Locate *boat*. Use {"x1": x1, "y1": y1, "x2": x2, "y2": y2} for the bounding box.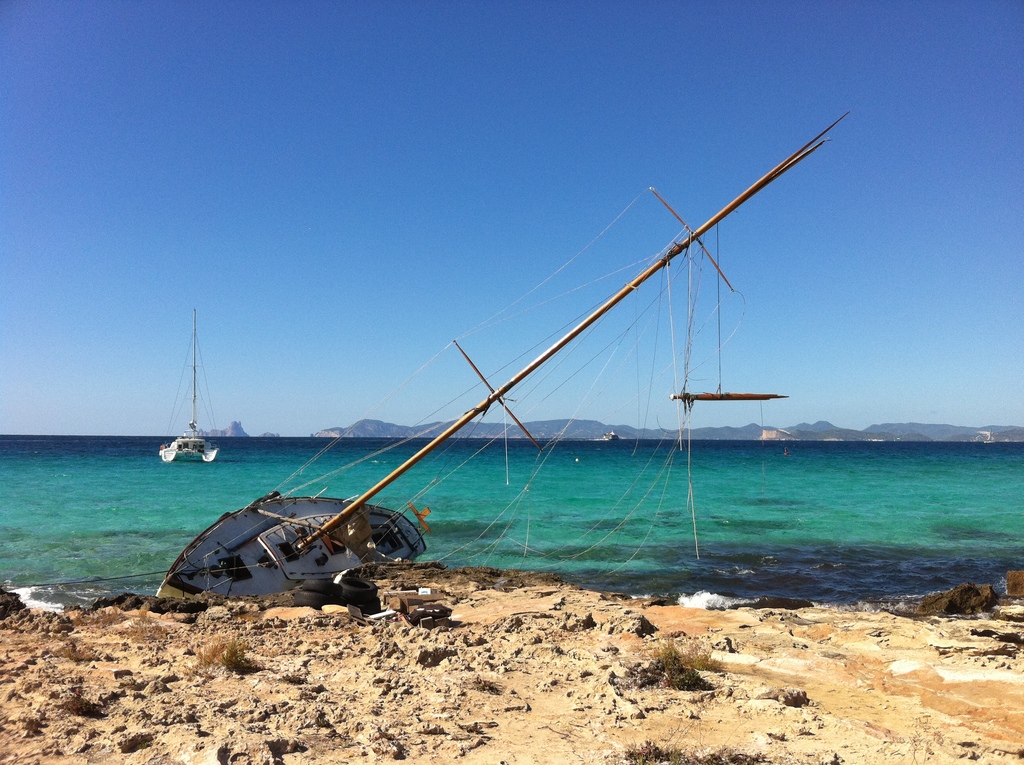
{"x1": 157, "y1": 306, "x2": 220, "y2": 460}.
